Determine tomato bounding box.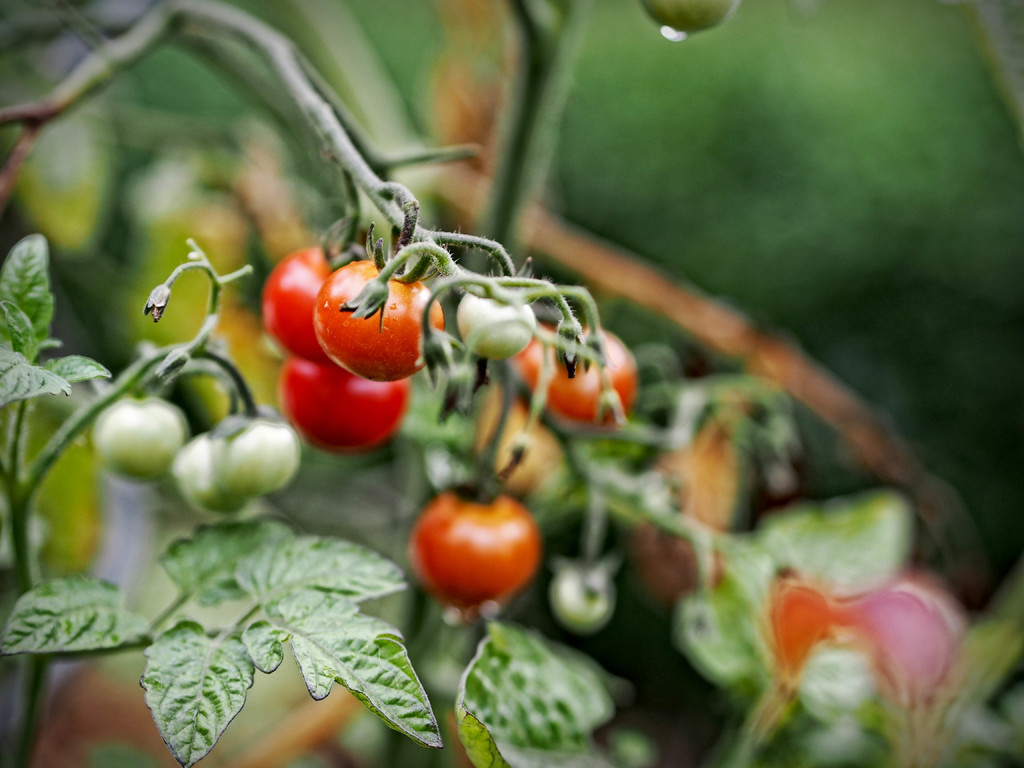
Determined: 316 257 449 377.
